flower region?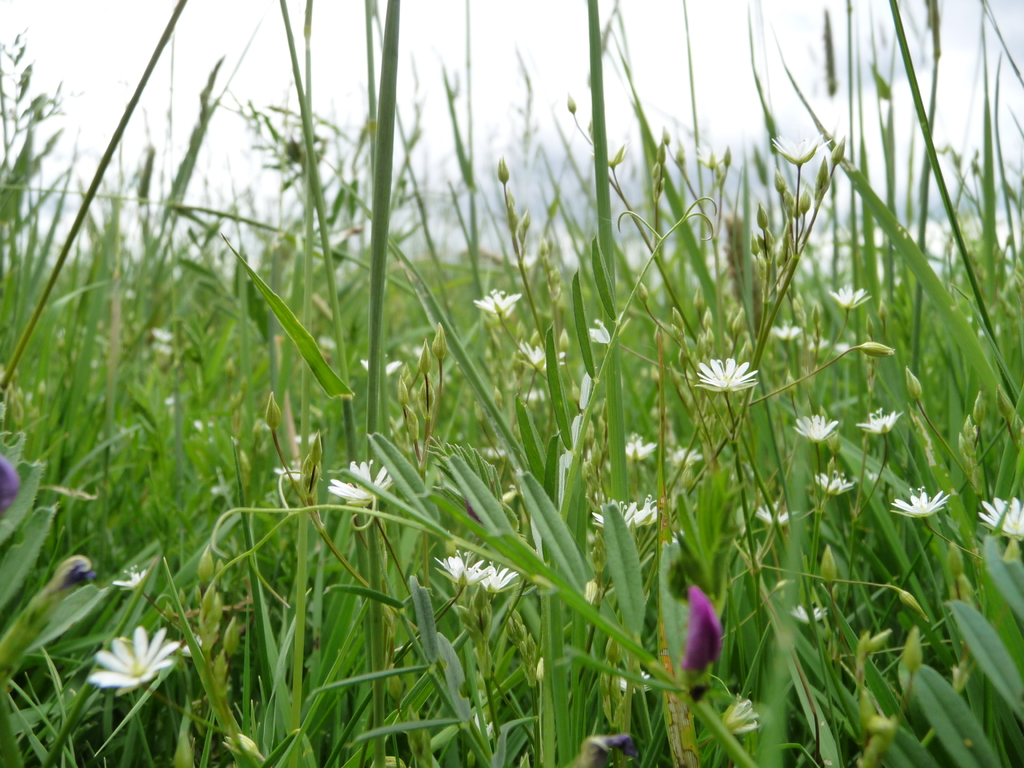
Rect(325, 459, 394, 505)
